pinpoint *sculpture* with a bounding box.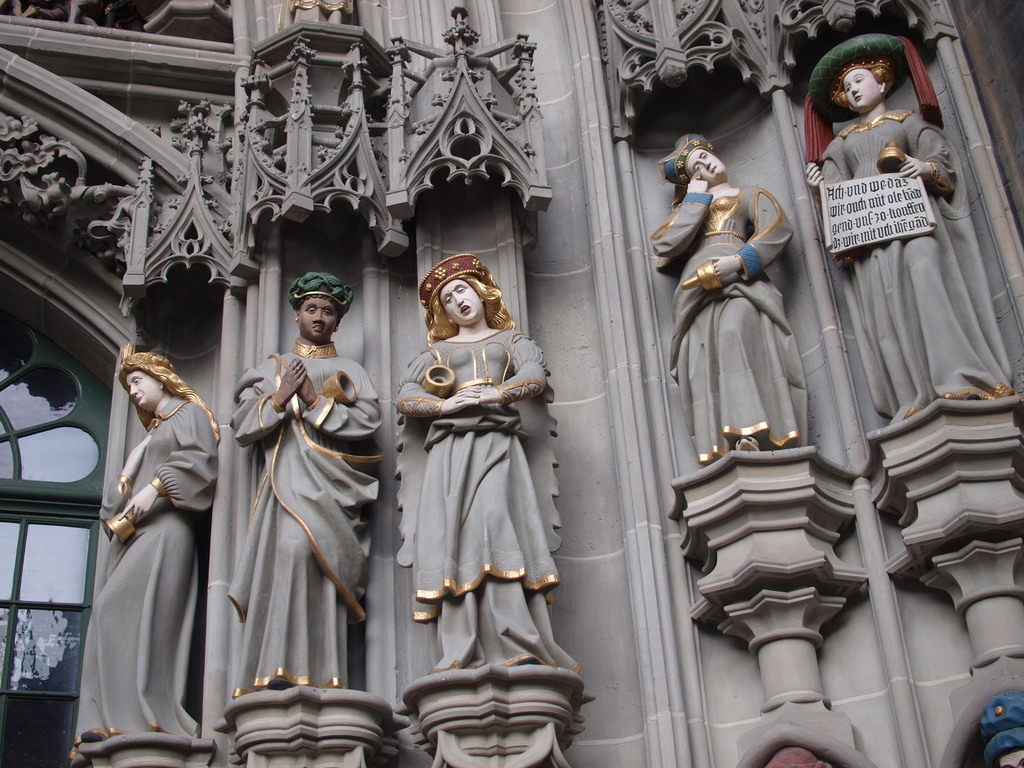
x1=389 y1=252 x2=584 y2=671.
